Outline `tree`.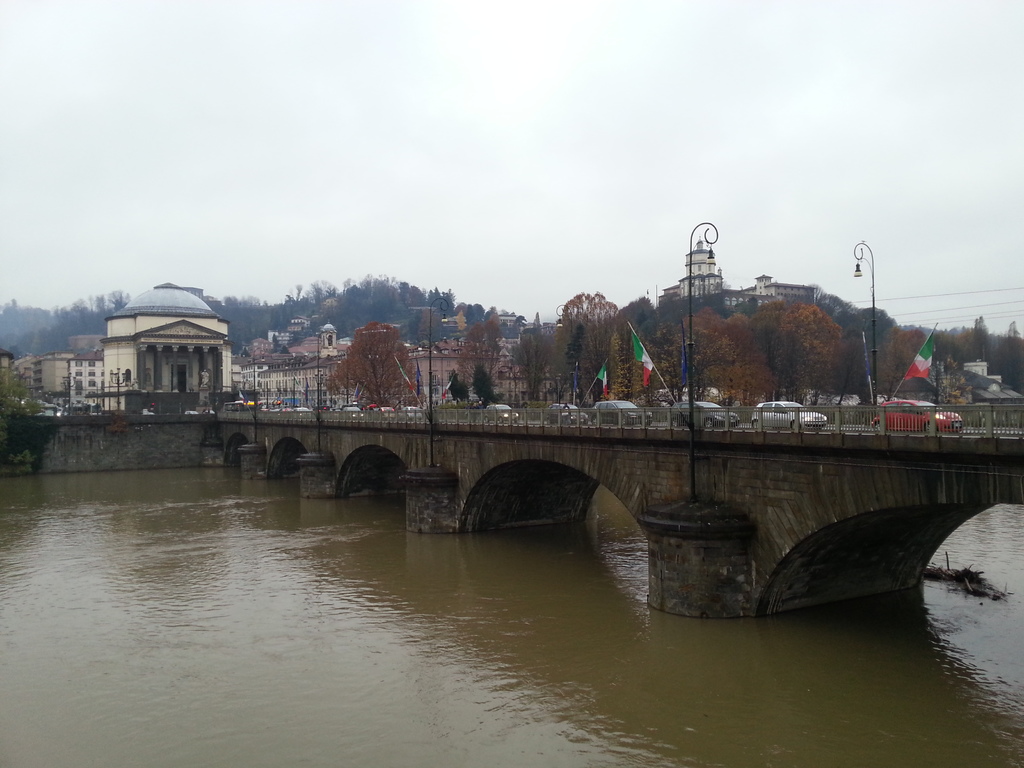
Outline: x1=995, y1=329, x2=1023, y2=390.
